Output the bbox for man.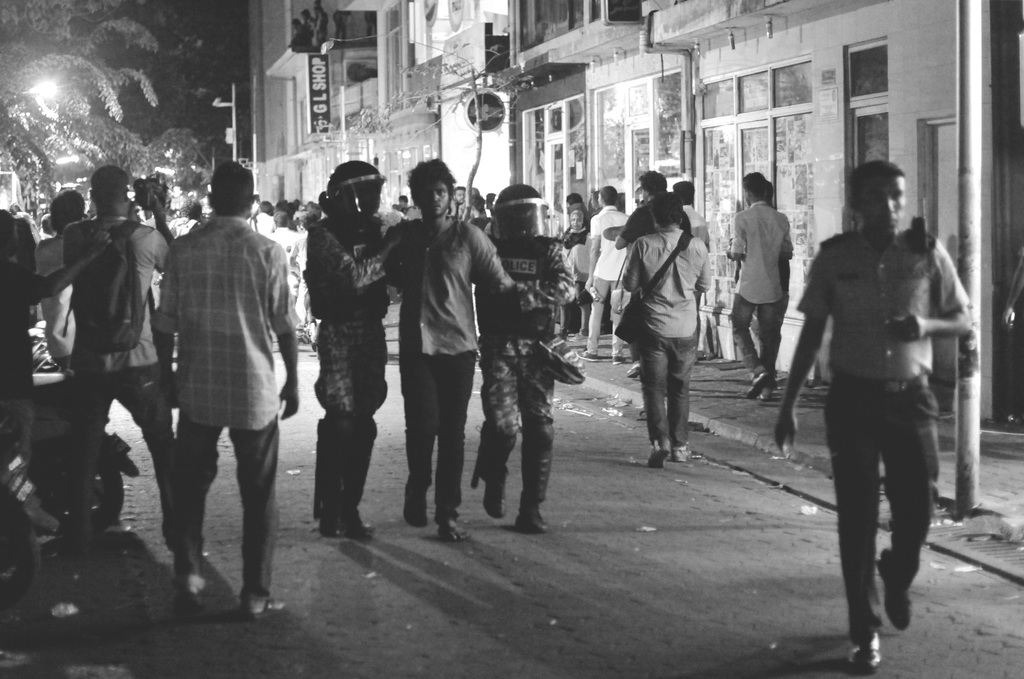
bbox=[368, 148, 513, 545].
